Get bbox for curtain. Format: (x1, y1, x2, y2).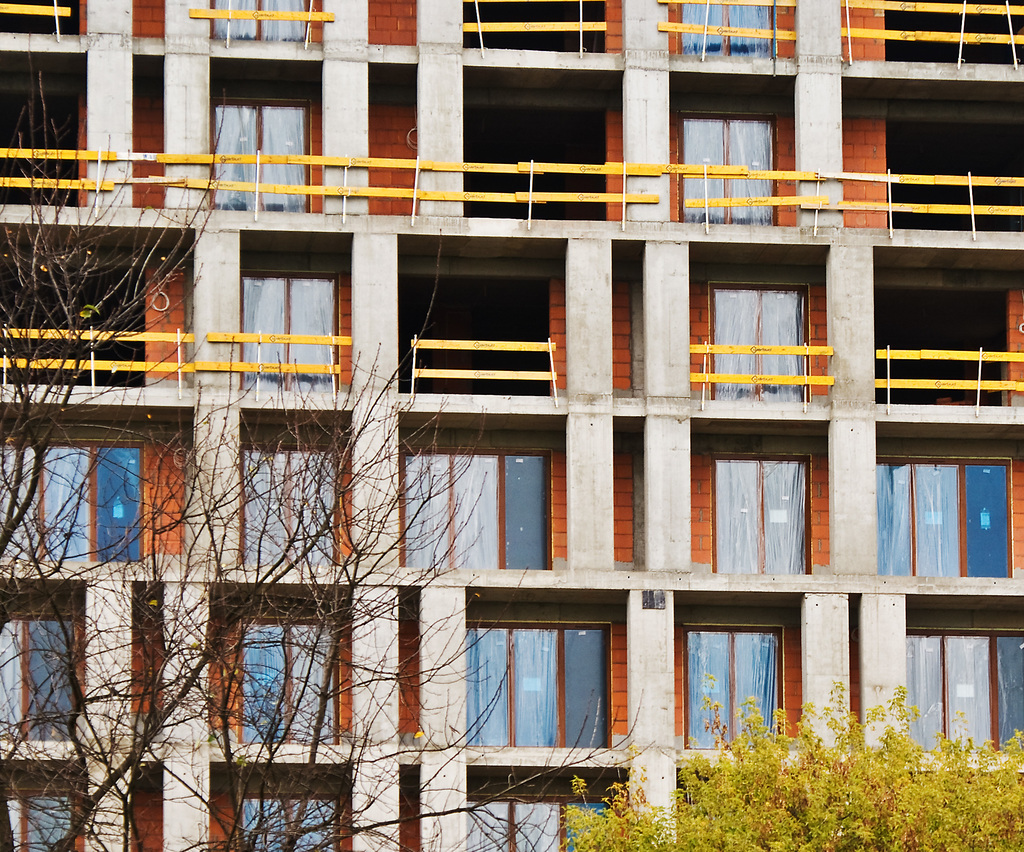
(239, 798, 282, 851).
